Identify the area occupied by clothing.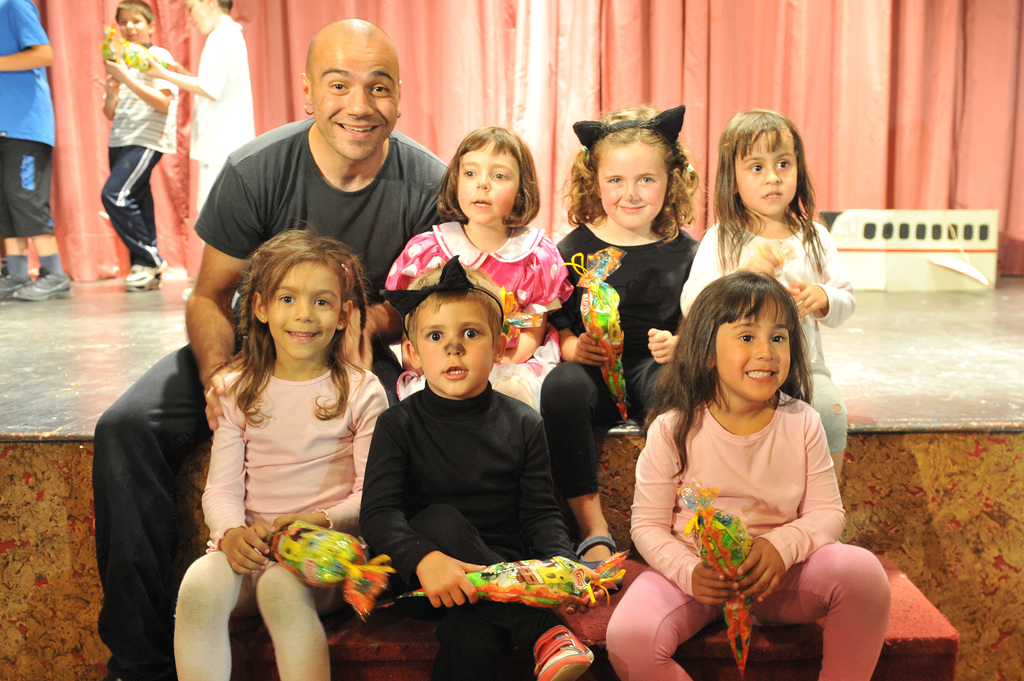
Area: <box>366,379,608,674</box>.
